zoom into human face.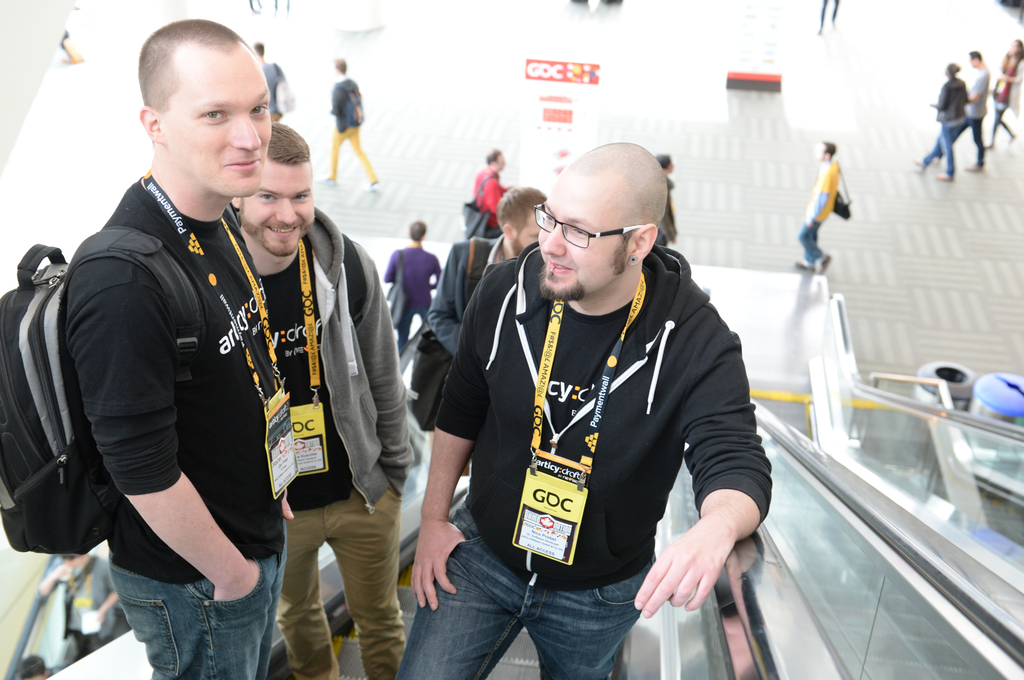
Zoom target: box(969, 54, 977, 70).
